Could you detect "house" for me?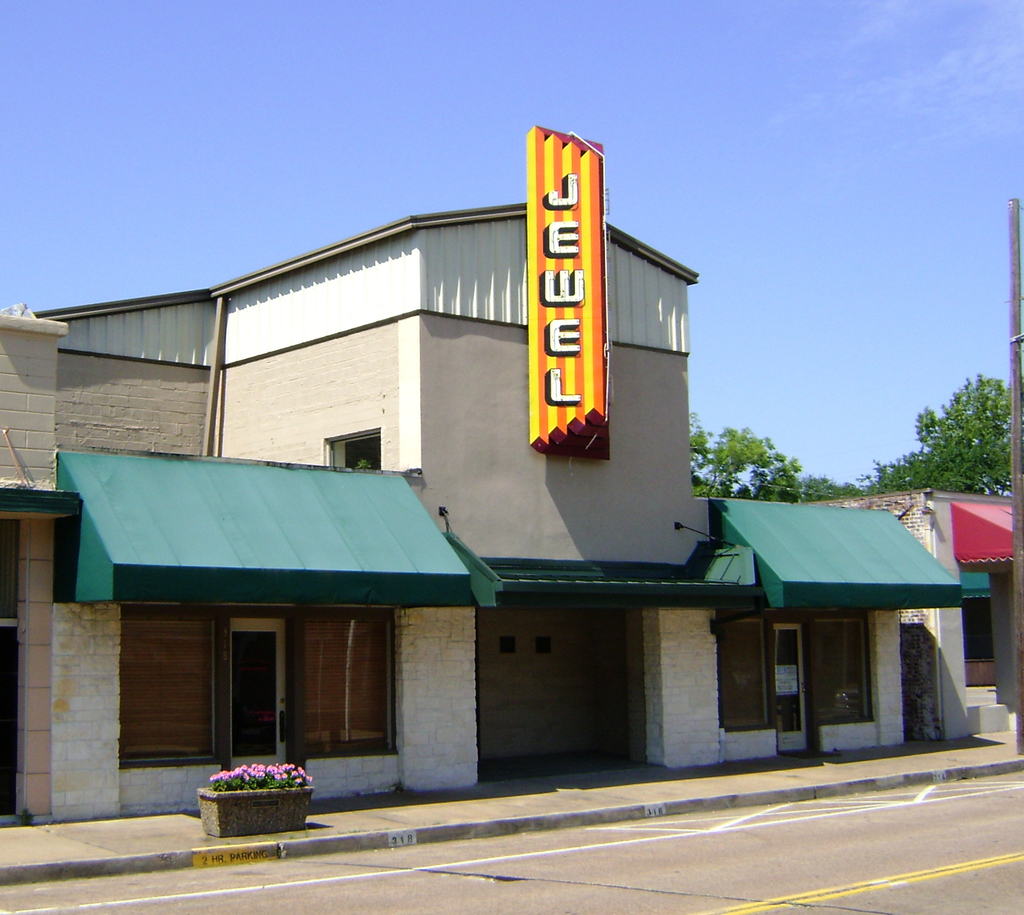
Detection result: detection(860, 489, 1023, 746).
